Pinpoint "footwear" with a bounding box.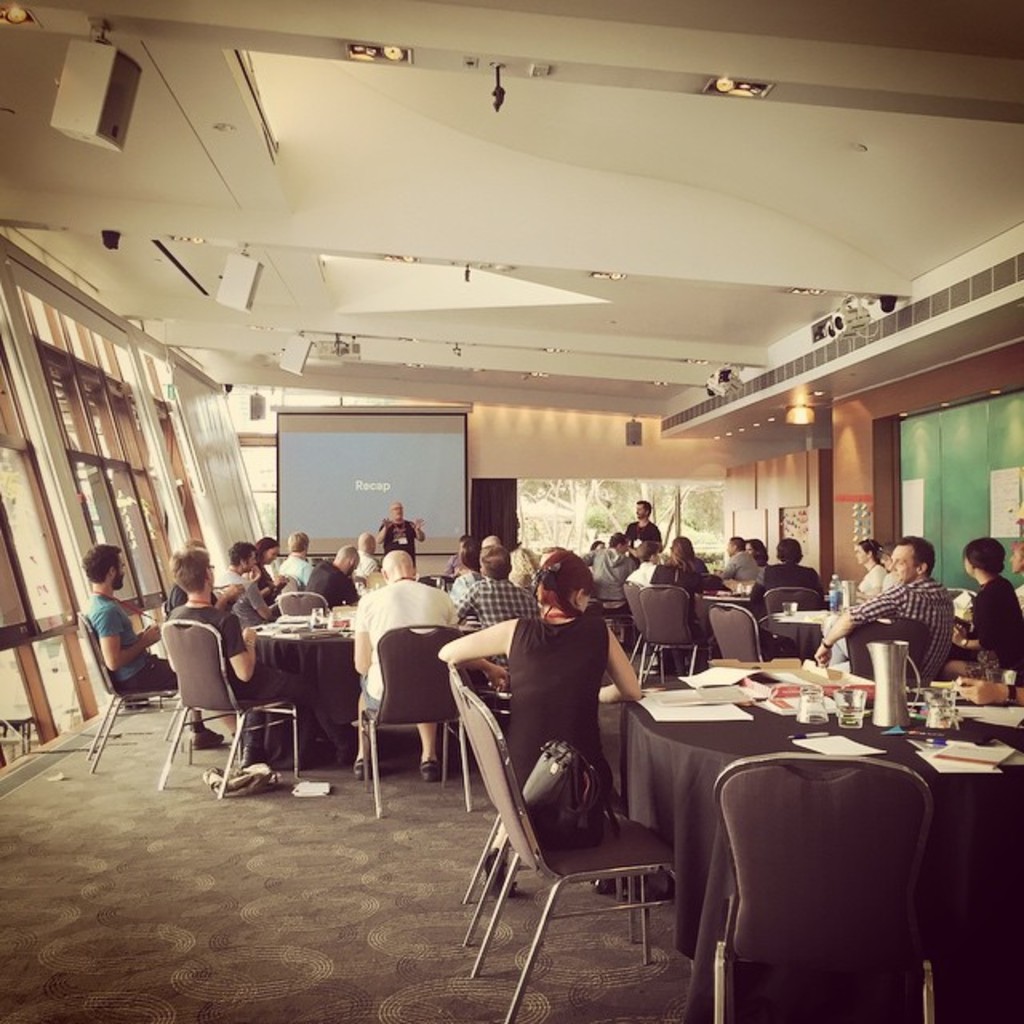
(left=594, top=877, right=618, bottom=896).
